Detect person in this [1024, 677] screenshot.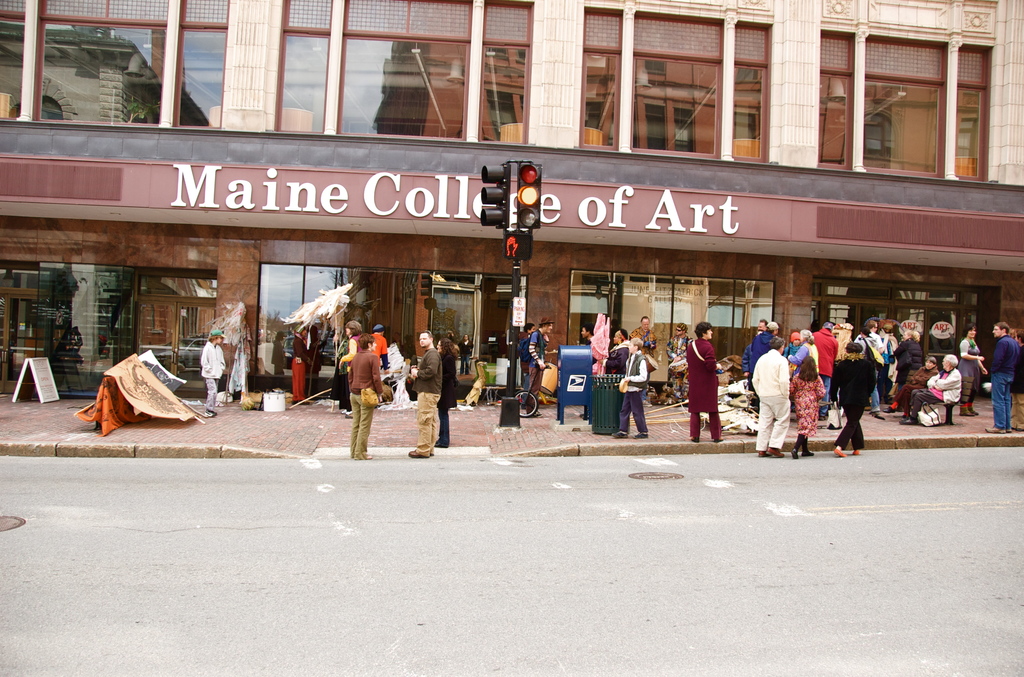
Detection: x1=522, y1=318, x2=555, y2=417.
